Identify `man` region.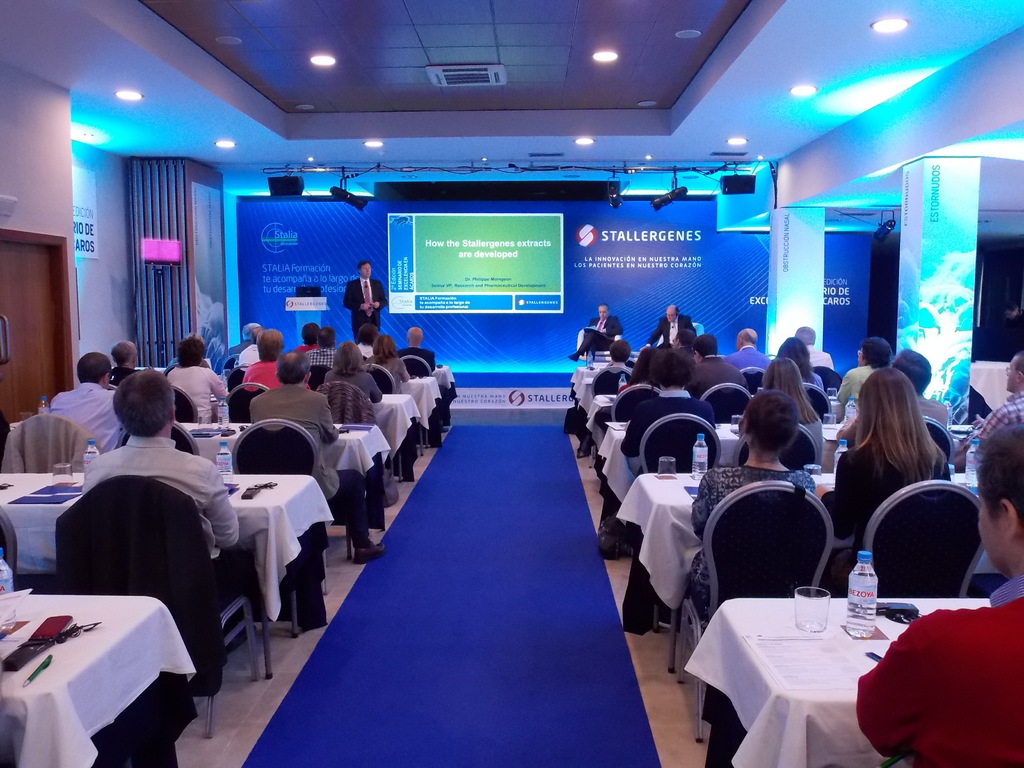
Region: Rect(564, 305, 624, 365).
